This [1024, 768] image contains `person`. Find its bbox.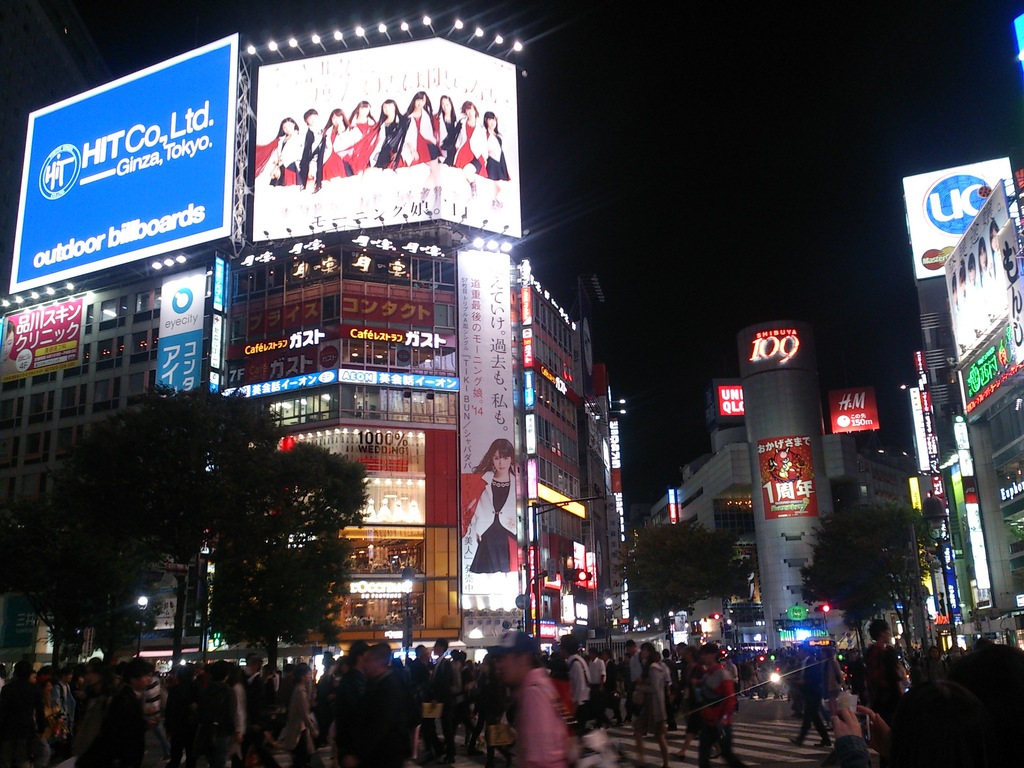
x1=627, y1=637, x2=646, y2=695.
